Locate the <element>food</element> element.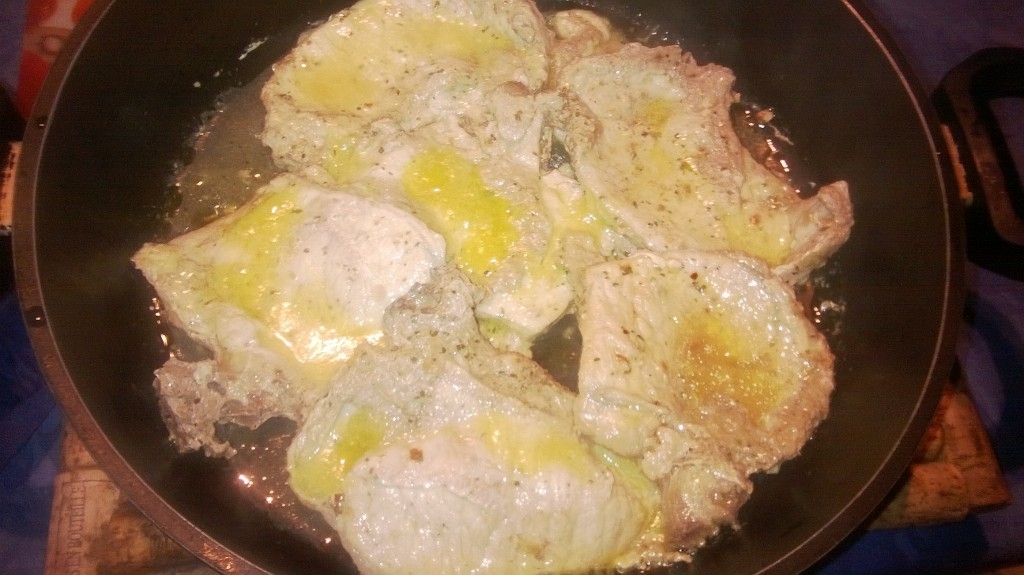
Element bbox: pyautogui.locateOnScreen(113, 28, 889, 556).
